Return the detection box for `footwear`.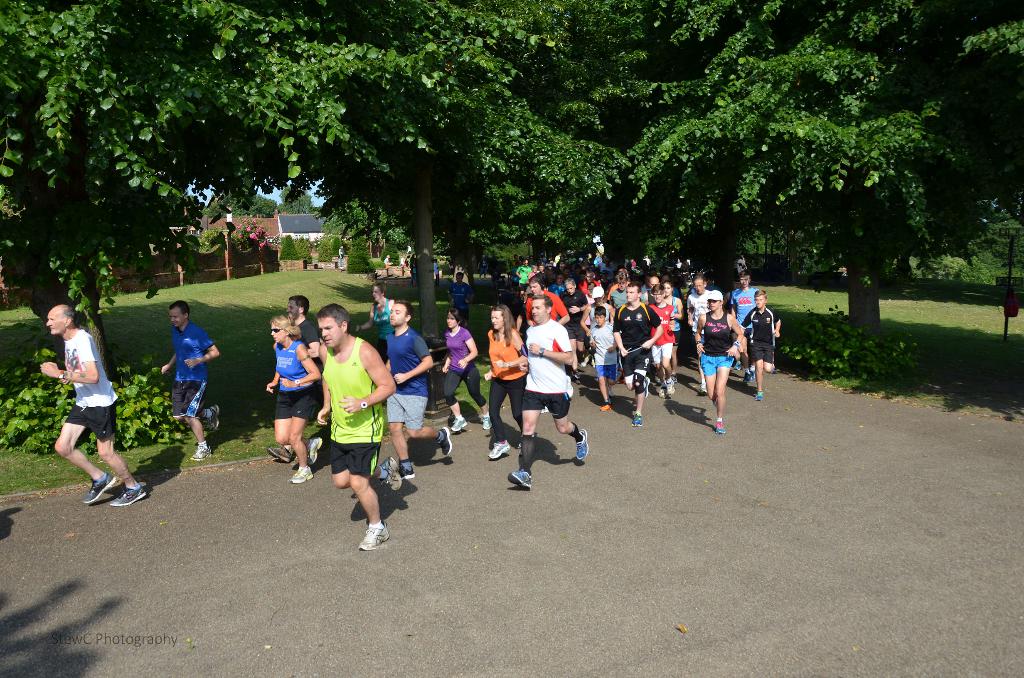
307,430,323,462.
